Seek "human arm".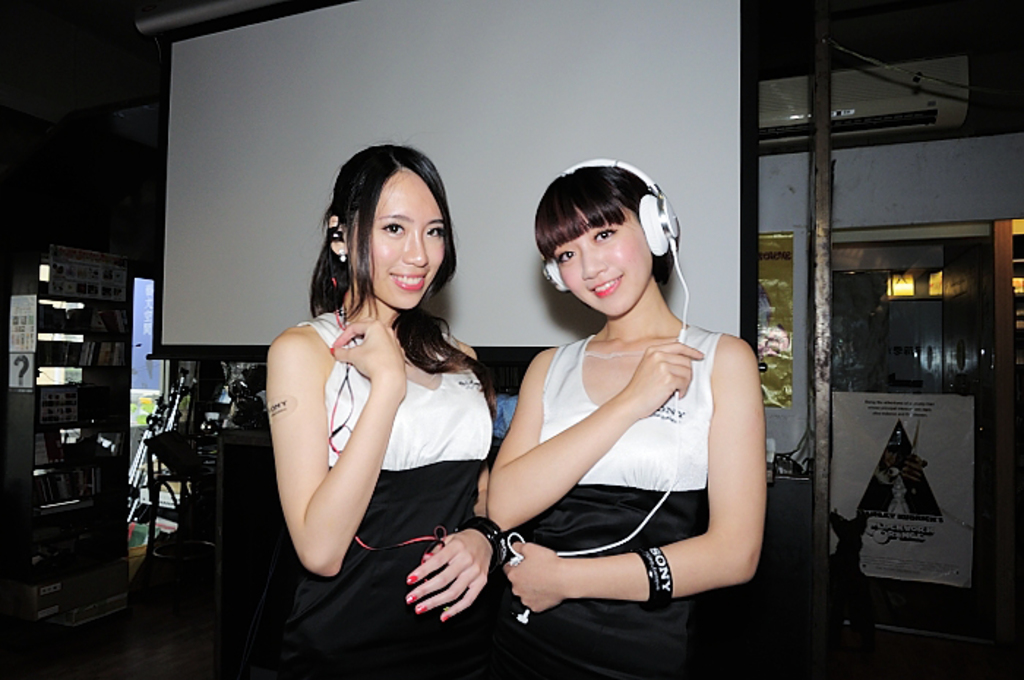
489, 355, 704, 535.
